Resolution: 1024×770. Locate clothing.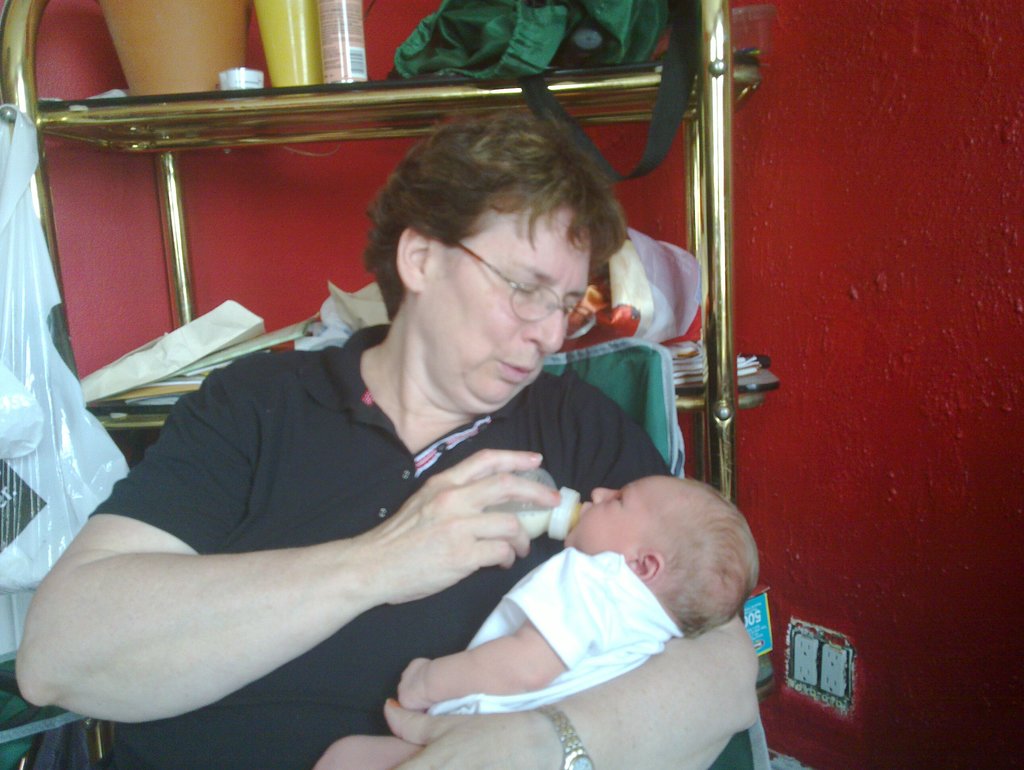
<box>423,543,678,718</box>.
